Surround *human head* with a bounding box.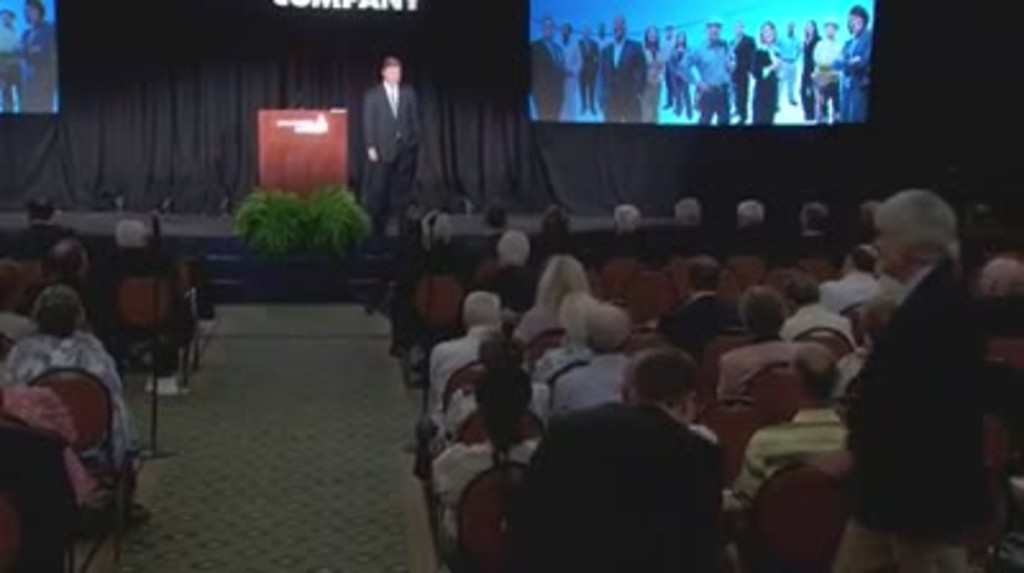
region(975, 253, 1021, 307).
